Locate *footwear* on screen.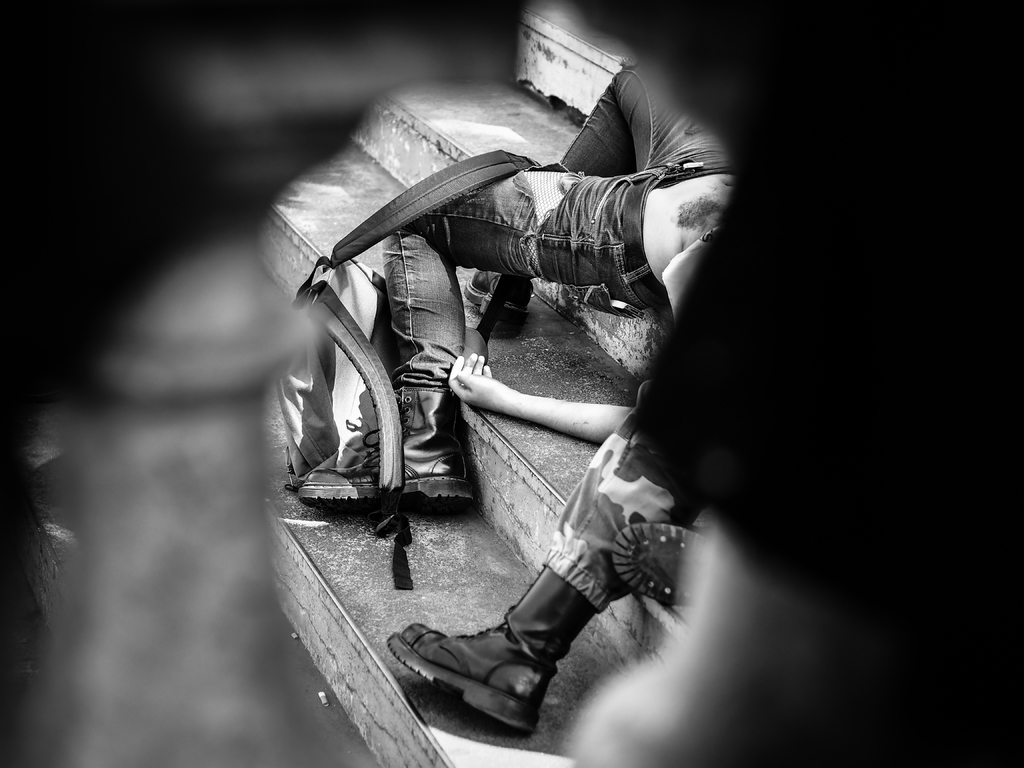
On screen at 399:581:589:742.
